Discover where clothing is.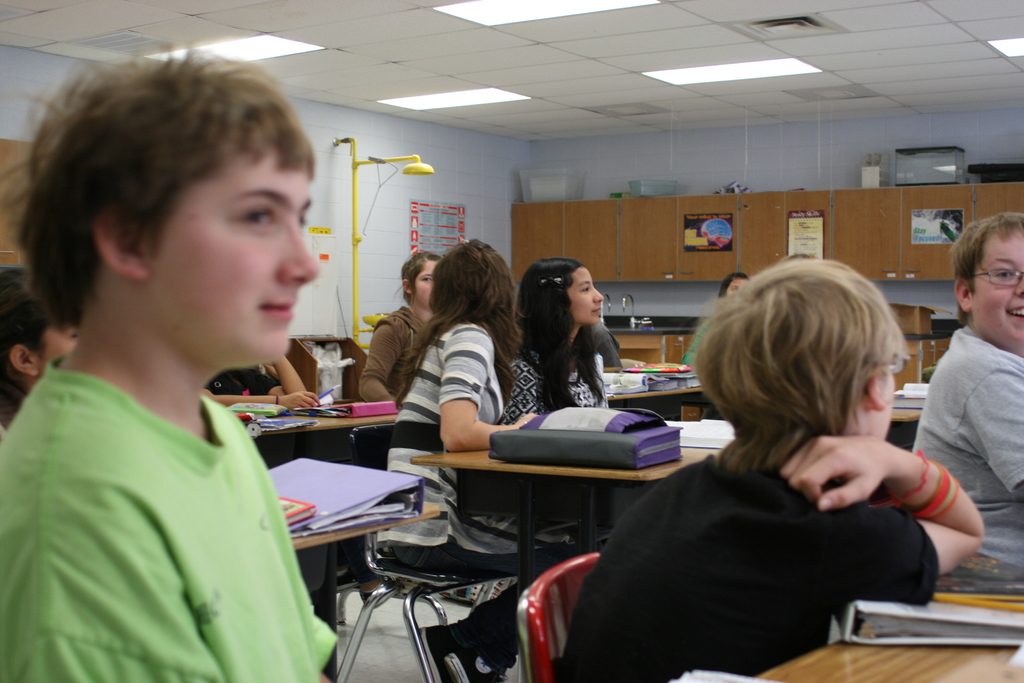
Discovered at {"x1": 13, "y1": 284, "x2": 330, "y2": 682}.
